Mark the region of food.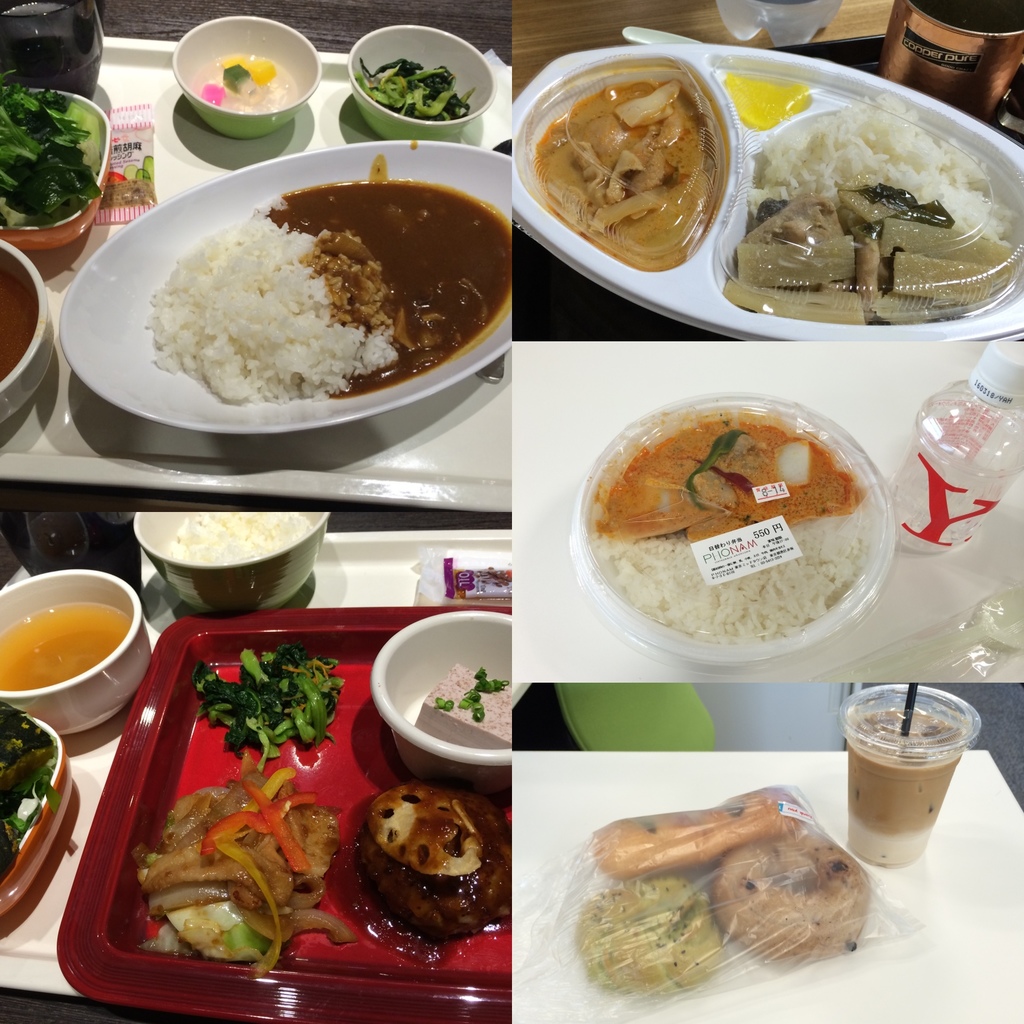
Region: detection(331, 776, 531, 968).
